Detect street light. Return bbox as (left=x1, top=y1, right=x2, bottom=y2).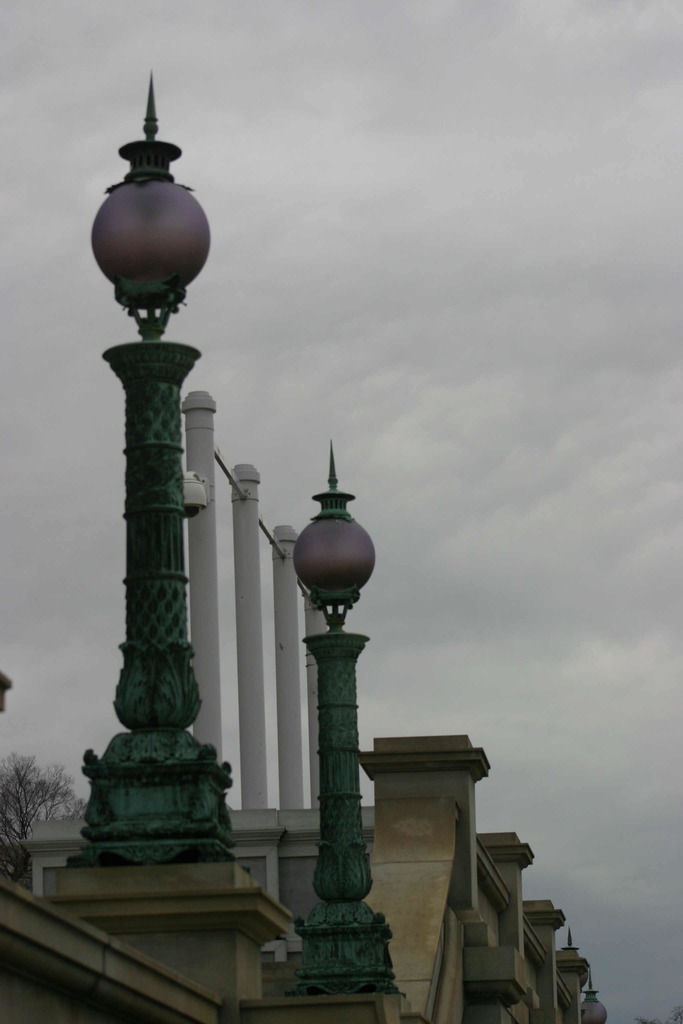
(left=58, top=66, right=249, bottom=869).
